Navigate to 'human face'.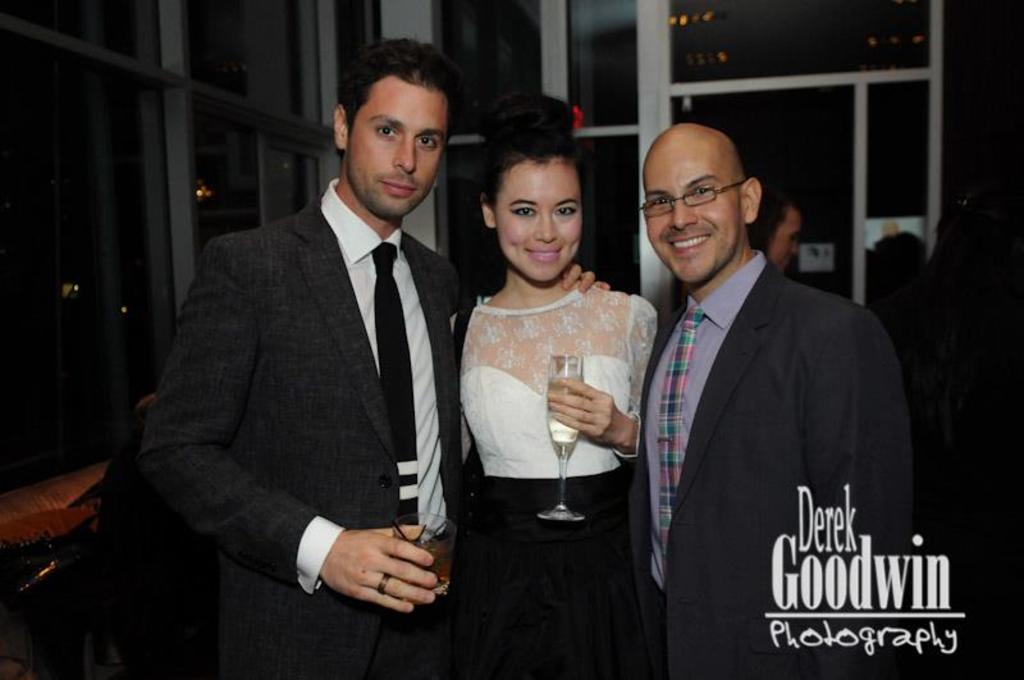
Navigation target: (649, 137, 742, 282).
